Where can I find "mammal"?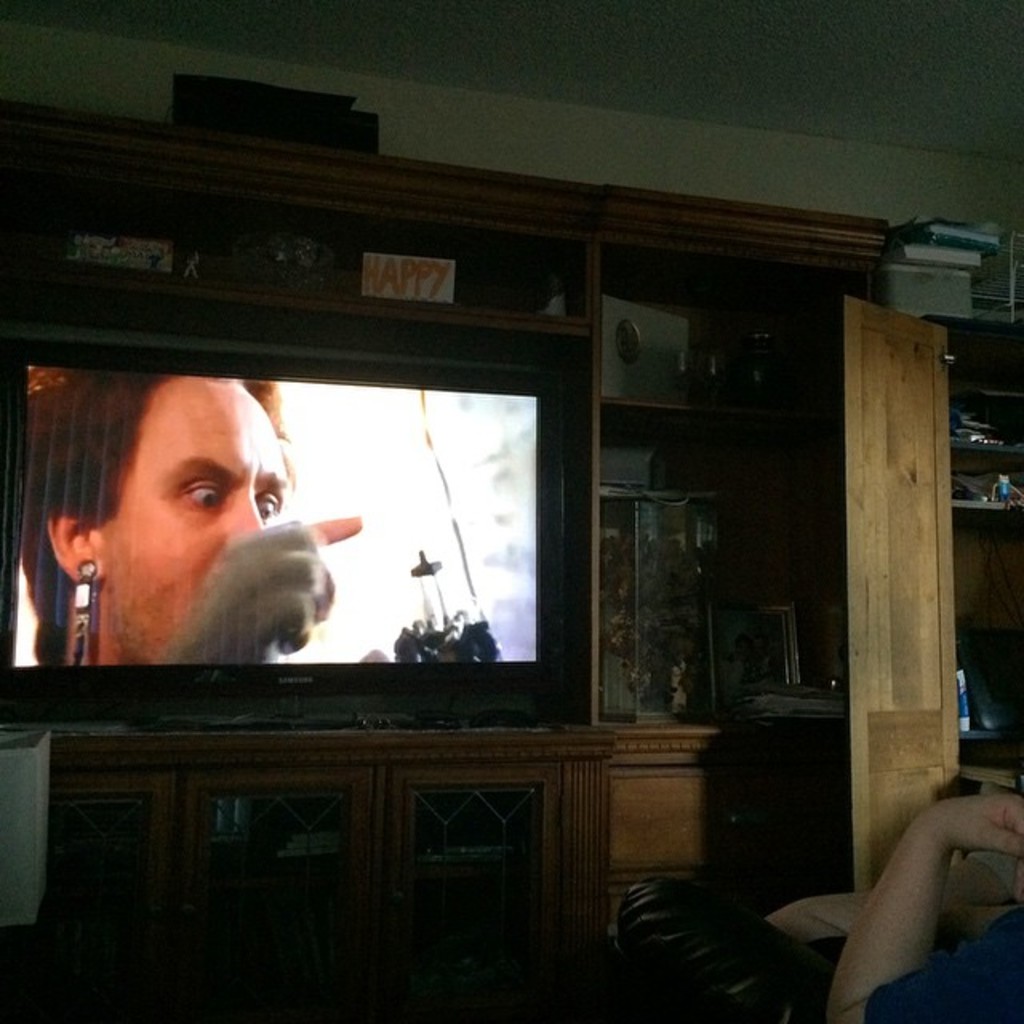
You can find it at x1=19, y1=376, x2=358, y2=666.
